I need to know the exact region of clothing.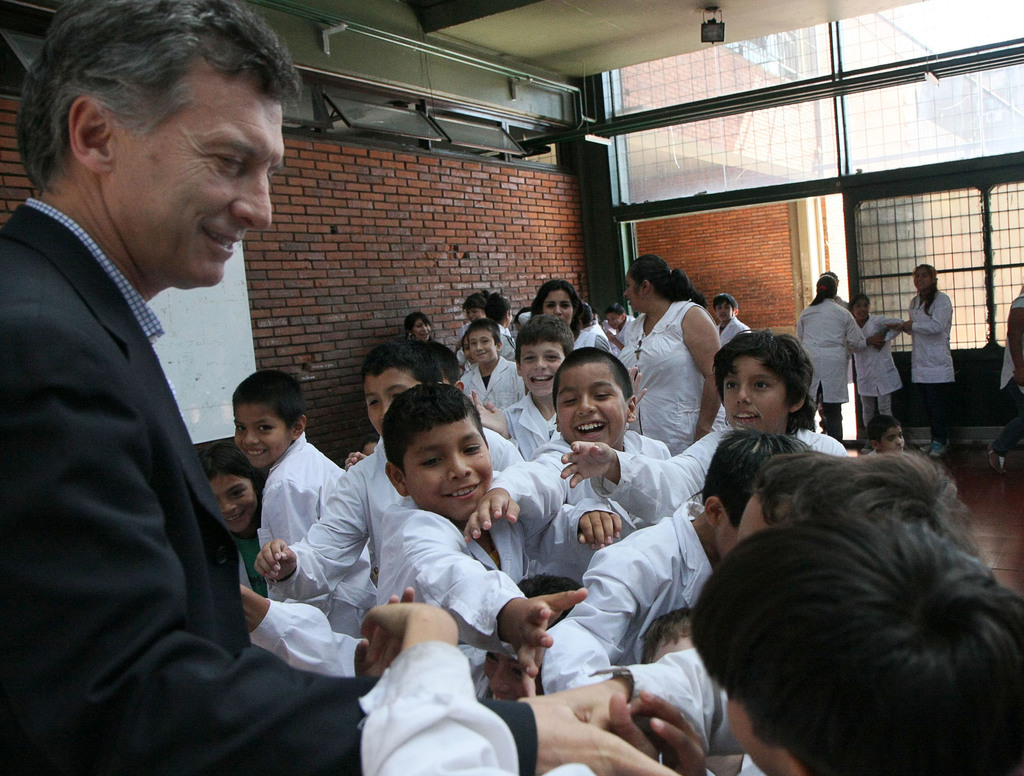
Region: [602, 425, 849, 516].
